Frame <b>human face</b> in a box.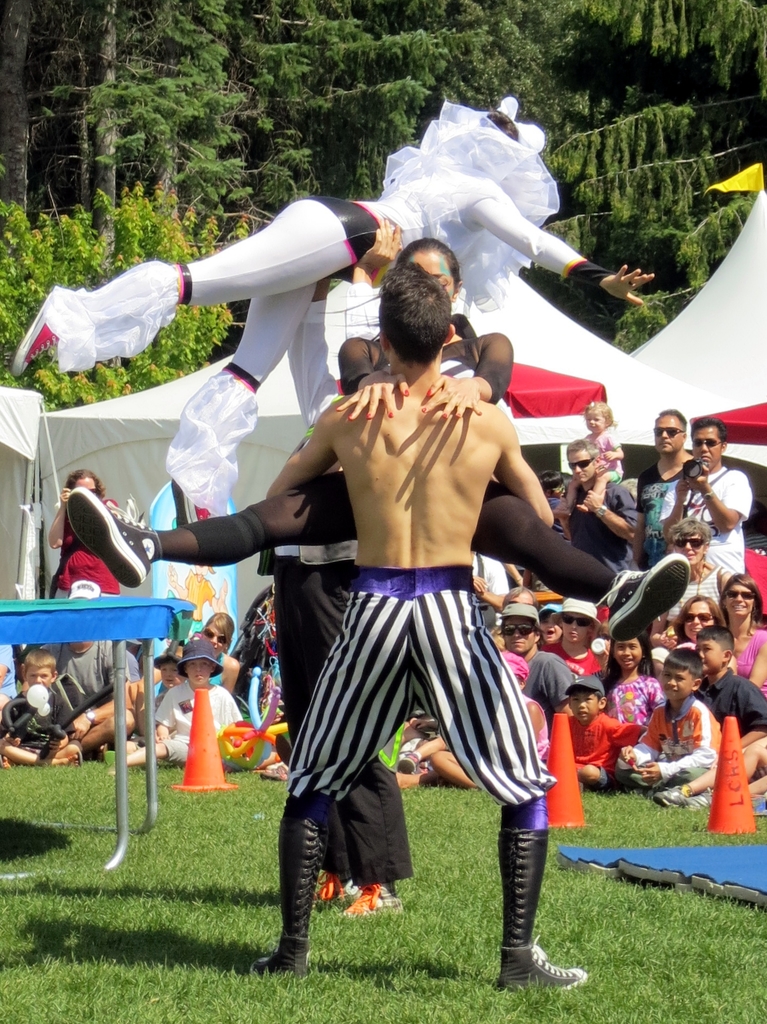
rect(572, 691, 601, 717).
